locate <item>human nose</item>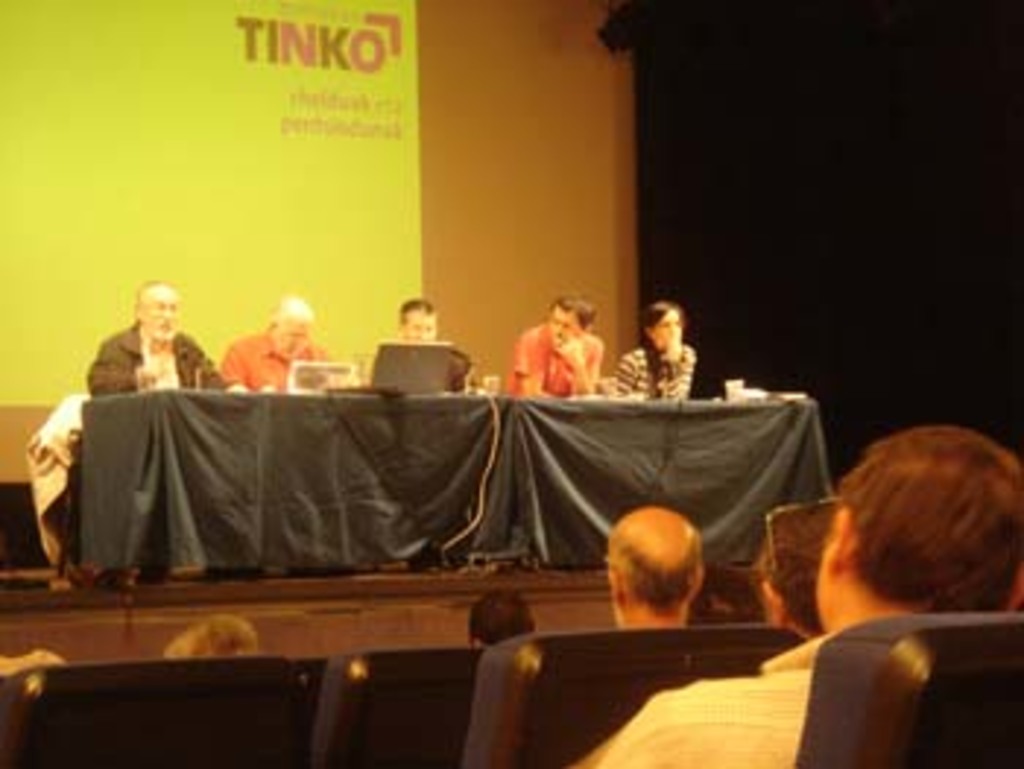
region(284, 339, 298, 354)
